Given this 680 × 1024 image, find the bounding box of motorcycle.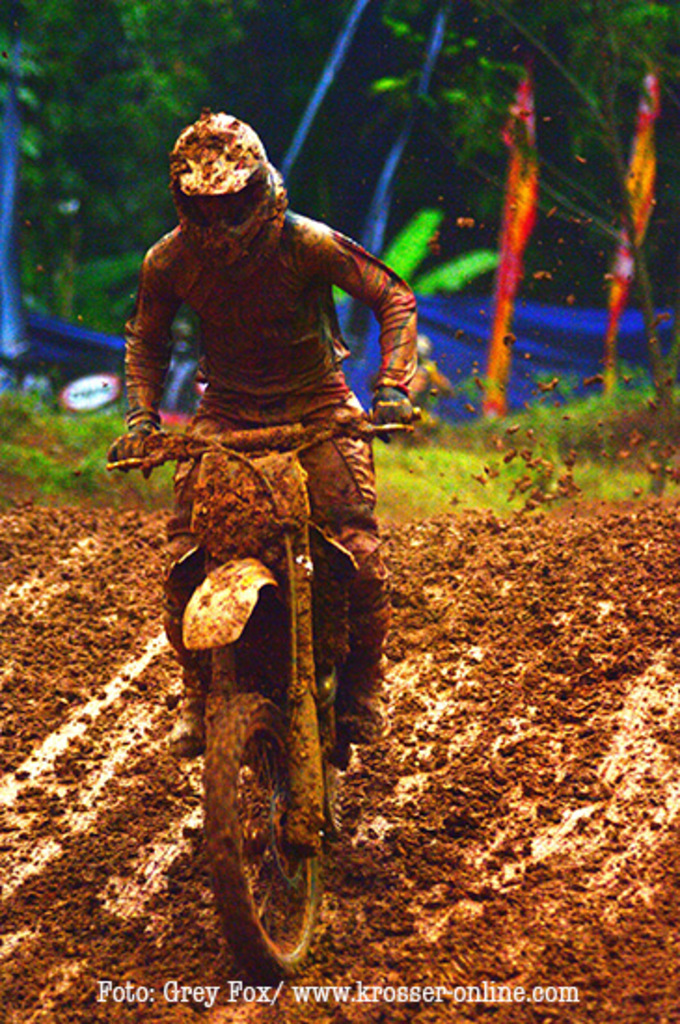
locate(130, 356, 399, 989).
